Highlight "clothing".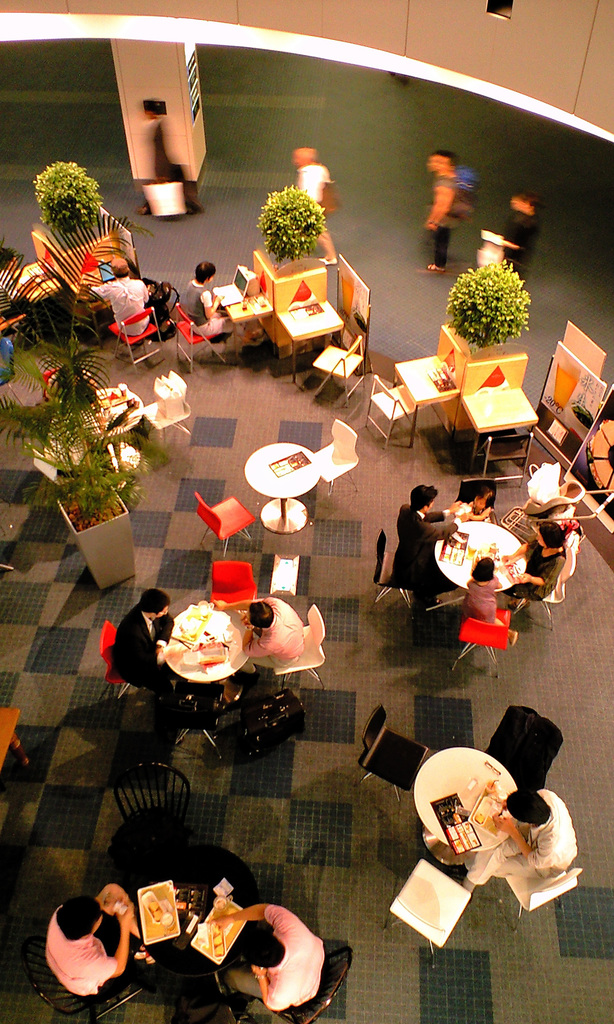
Highlighted region: 462/794/565/895.
